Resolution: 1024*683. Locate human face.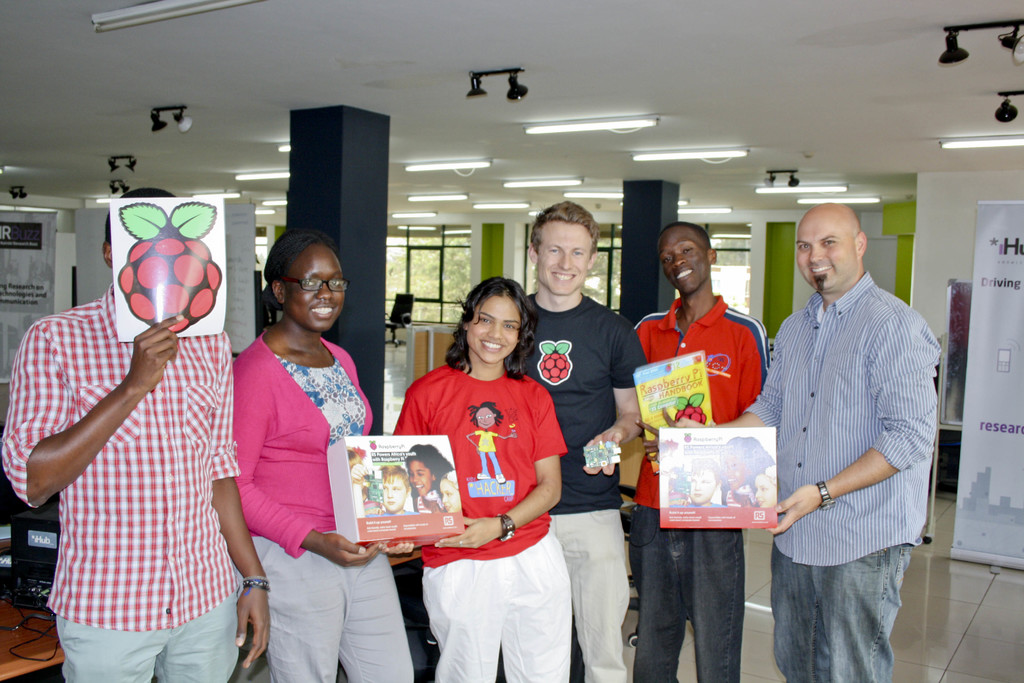
crop(410, 459, 430, 498).
